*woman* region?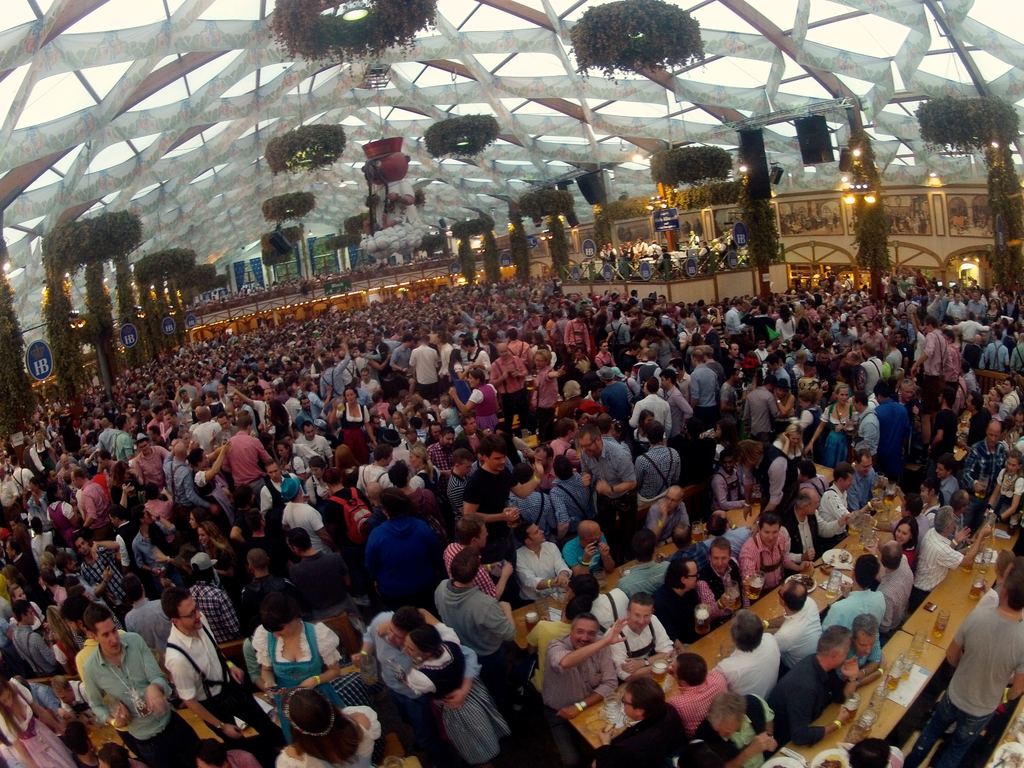
(628,402,670,473)
